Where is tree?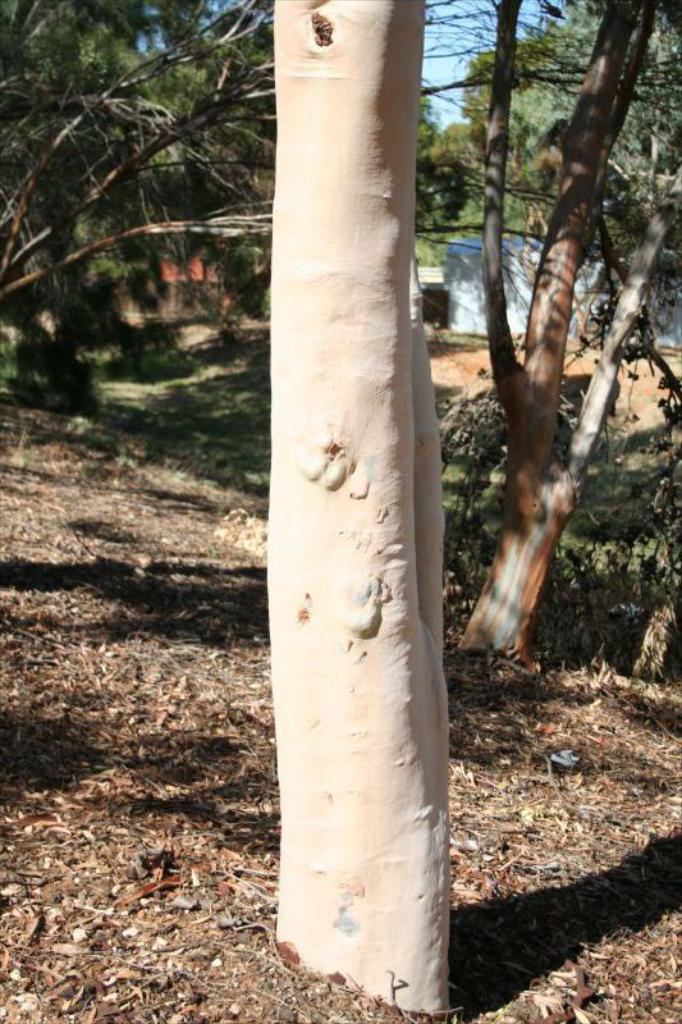
{"left": 274, "top": 0, "right": 452, "bottom": 1020}.
